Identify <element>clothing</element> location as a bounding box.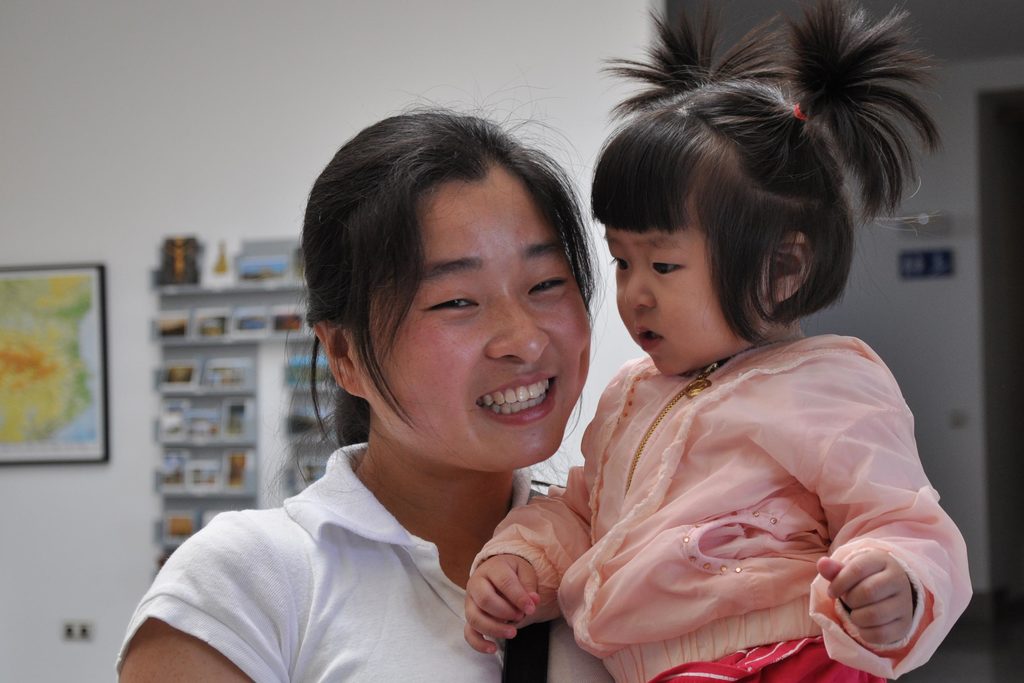
x1=458 y1=331 x2=977 y2=682.
